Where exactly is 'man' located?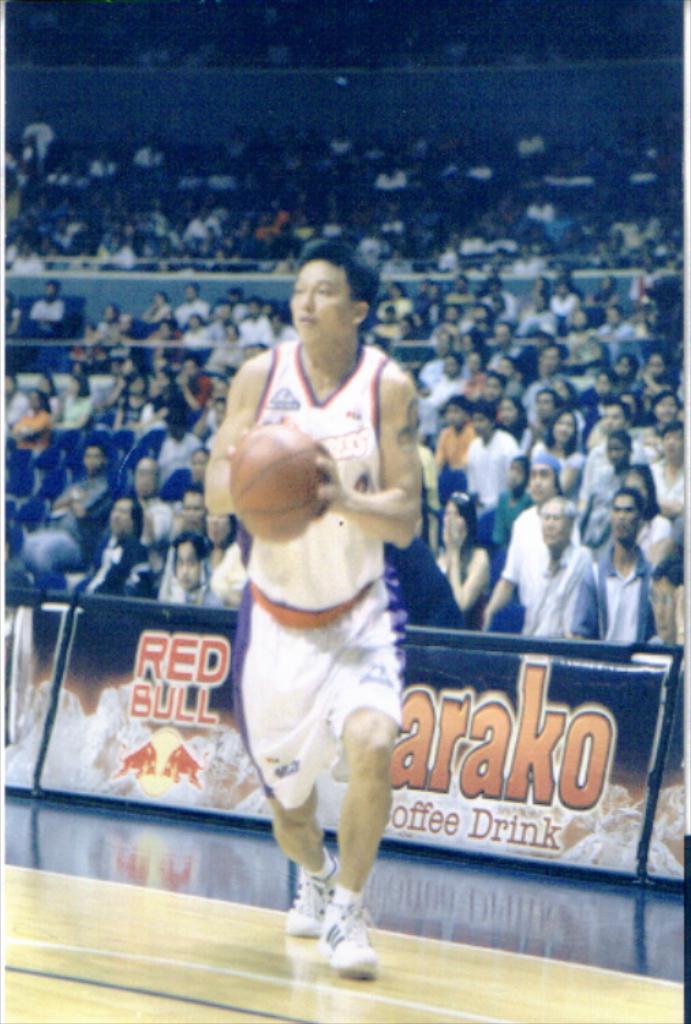
Its bounding box is box=[64, 485, 157, 602].
